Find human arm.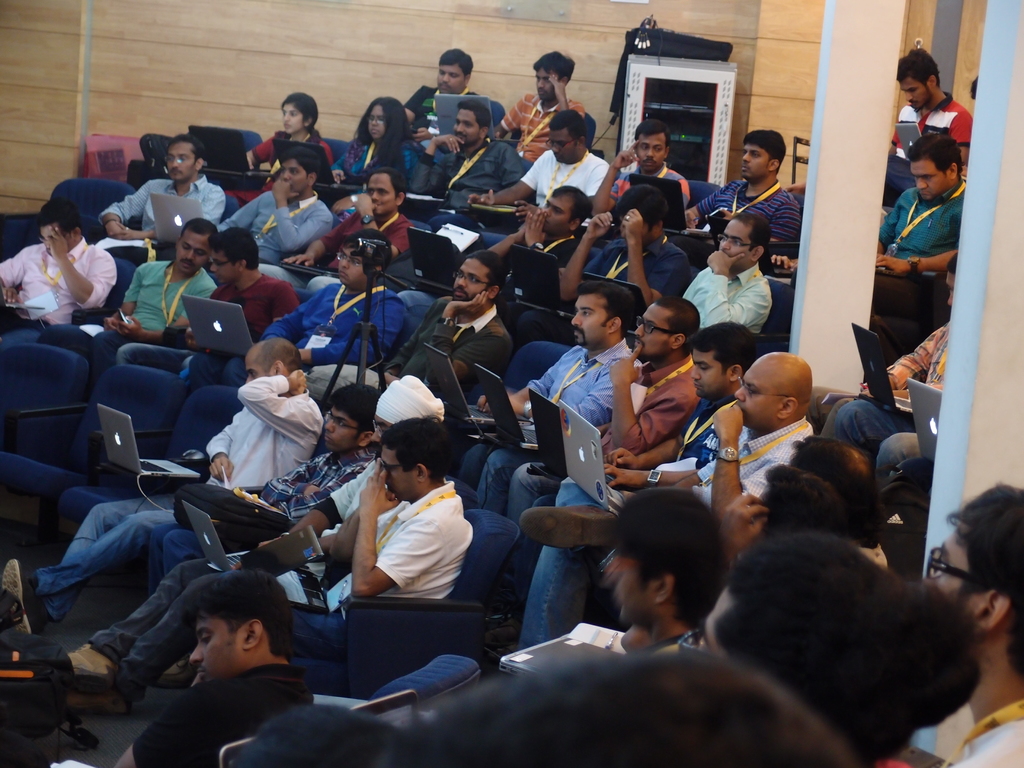
region(515, 201, 541, 226).
